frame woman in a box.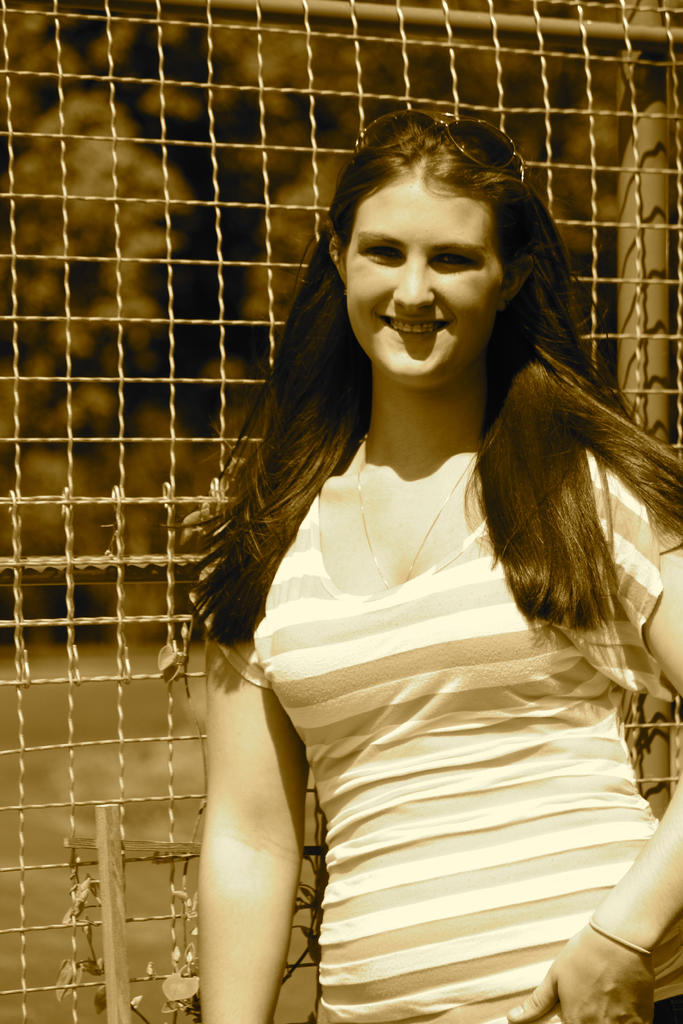
{"left": 166, "top": 99, "right": 682, "bottom": 1023}.
